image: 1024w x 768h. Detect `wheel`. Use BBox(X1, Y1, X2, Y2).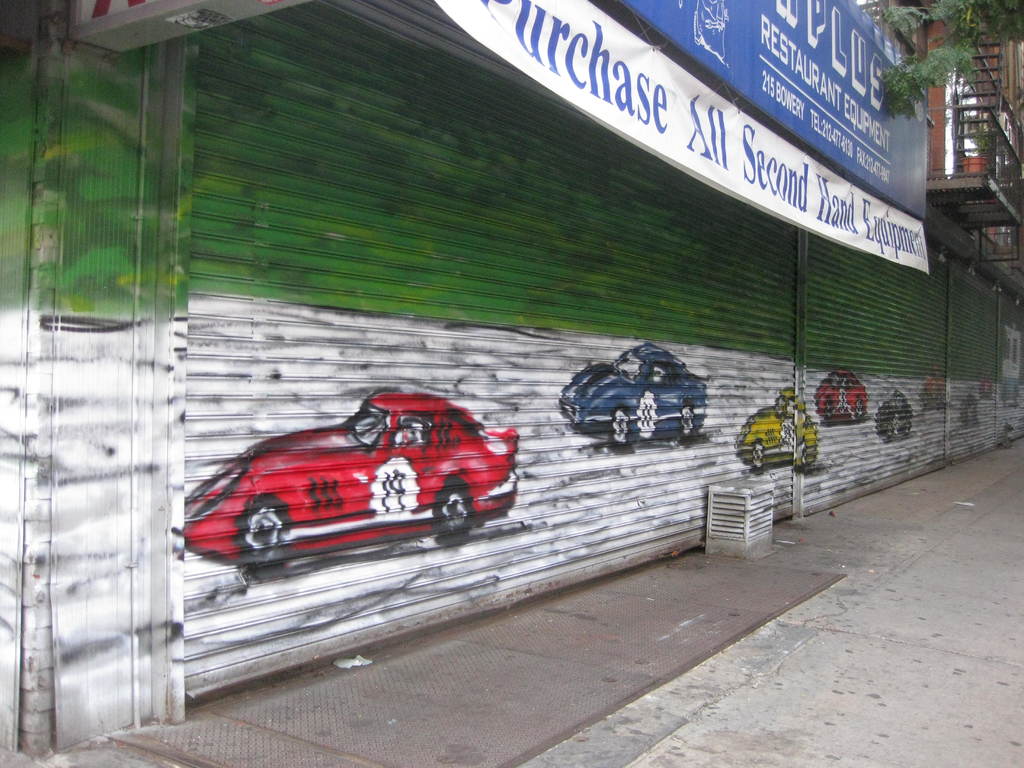
BBox(753, 439, 764, 471).
